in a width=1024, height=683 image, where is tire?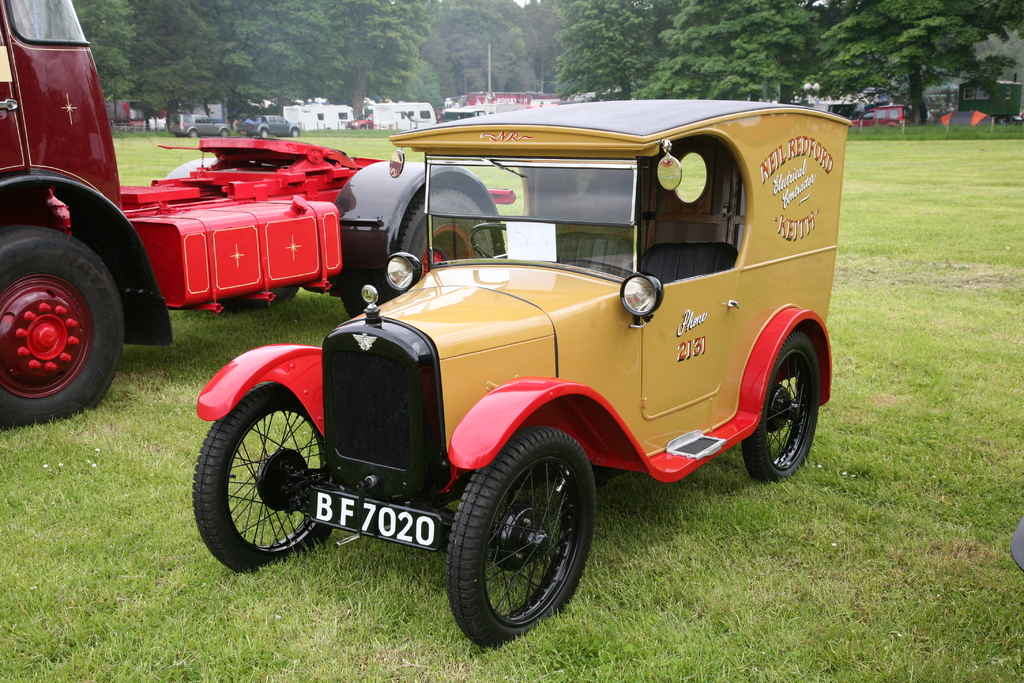
0,231,125,427.
